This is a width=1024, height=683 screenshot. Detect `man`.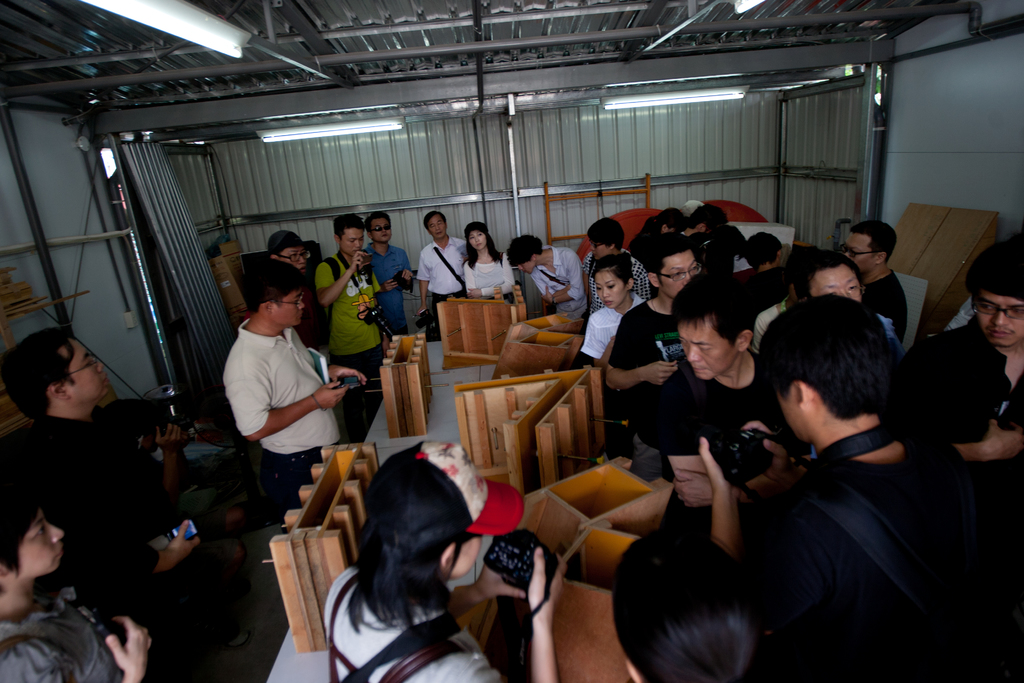
<region>266, 231, 344, 443</region>.
